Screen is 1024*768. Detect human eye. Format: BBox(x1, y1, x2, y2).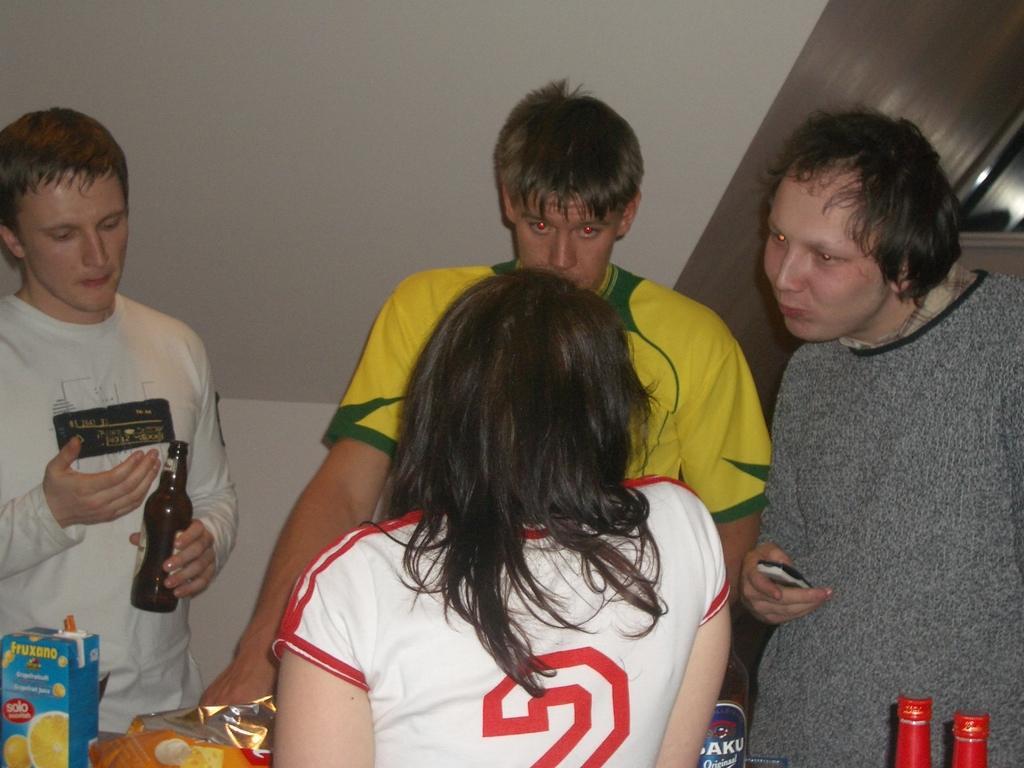
BBox(100, 215, 120, 231).
